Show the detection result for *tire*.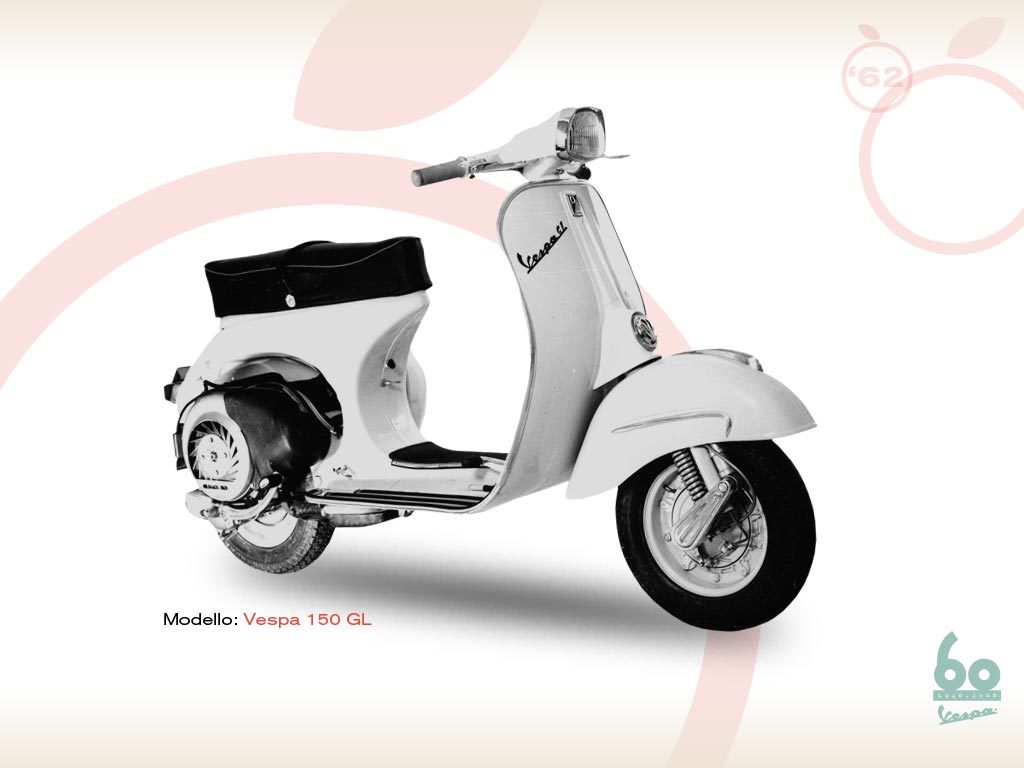
(x1=611, y1=435, x2=821, y2=636).
